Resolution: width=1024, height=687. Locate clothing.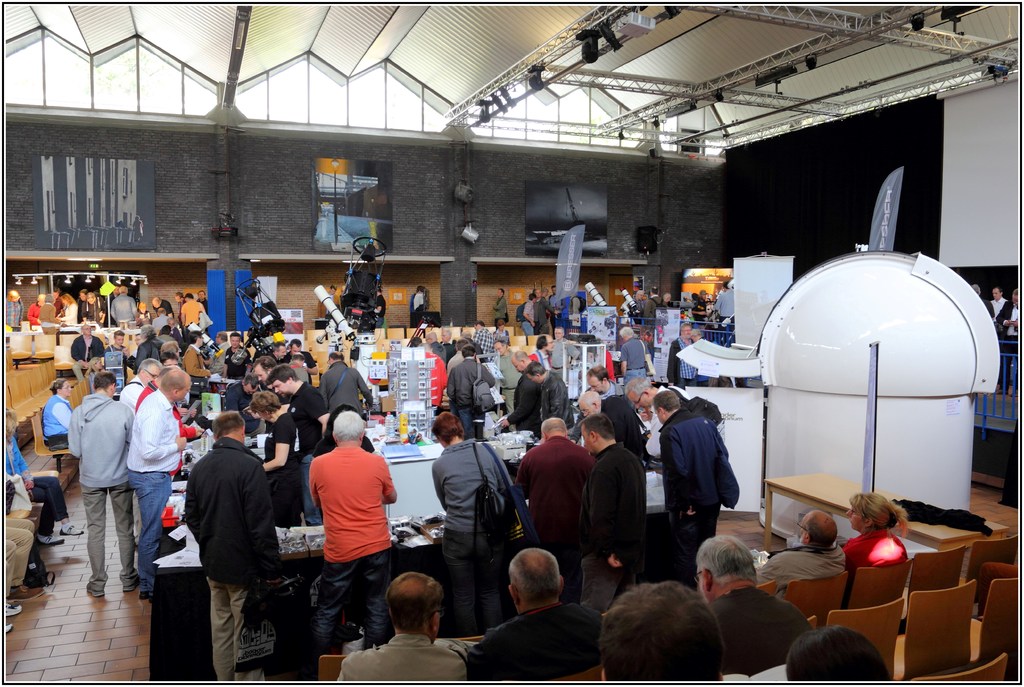
x1=844, y1=528, x2=909, y2=567.
